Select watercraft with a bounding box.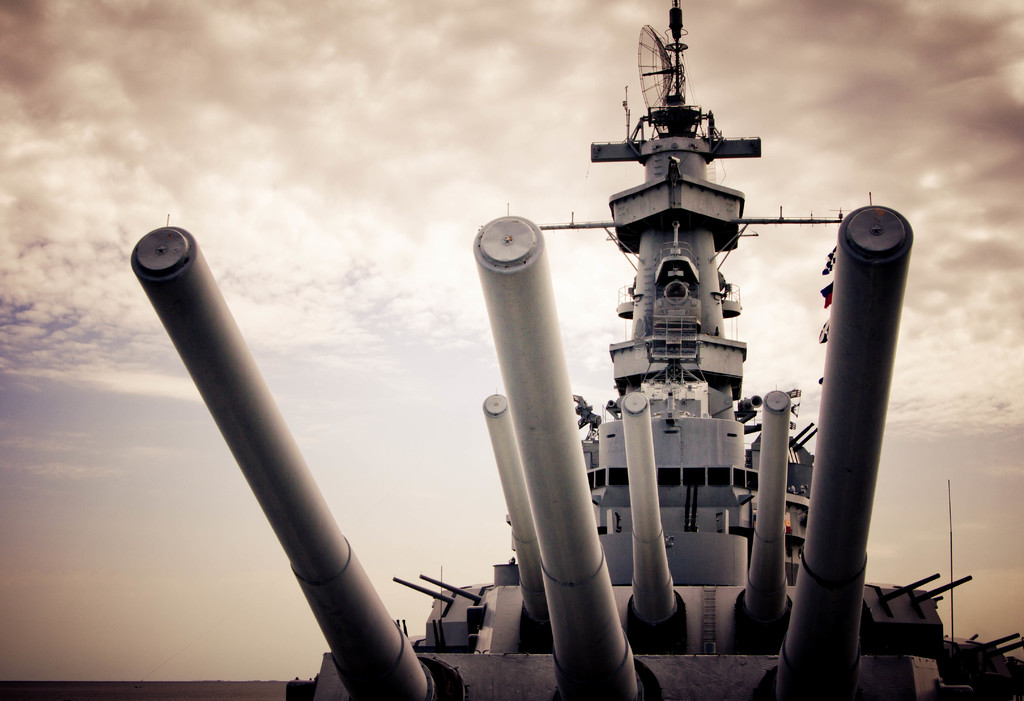
[x1=125, y1=7, x2=1020, y2=697].
